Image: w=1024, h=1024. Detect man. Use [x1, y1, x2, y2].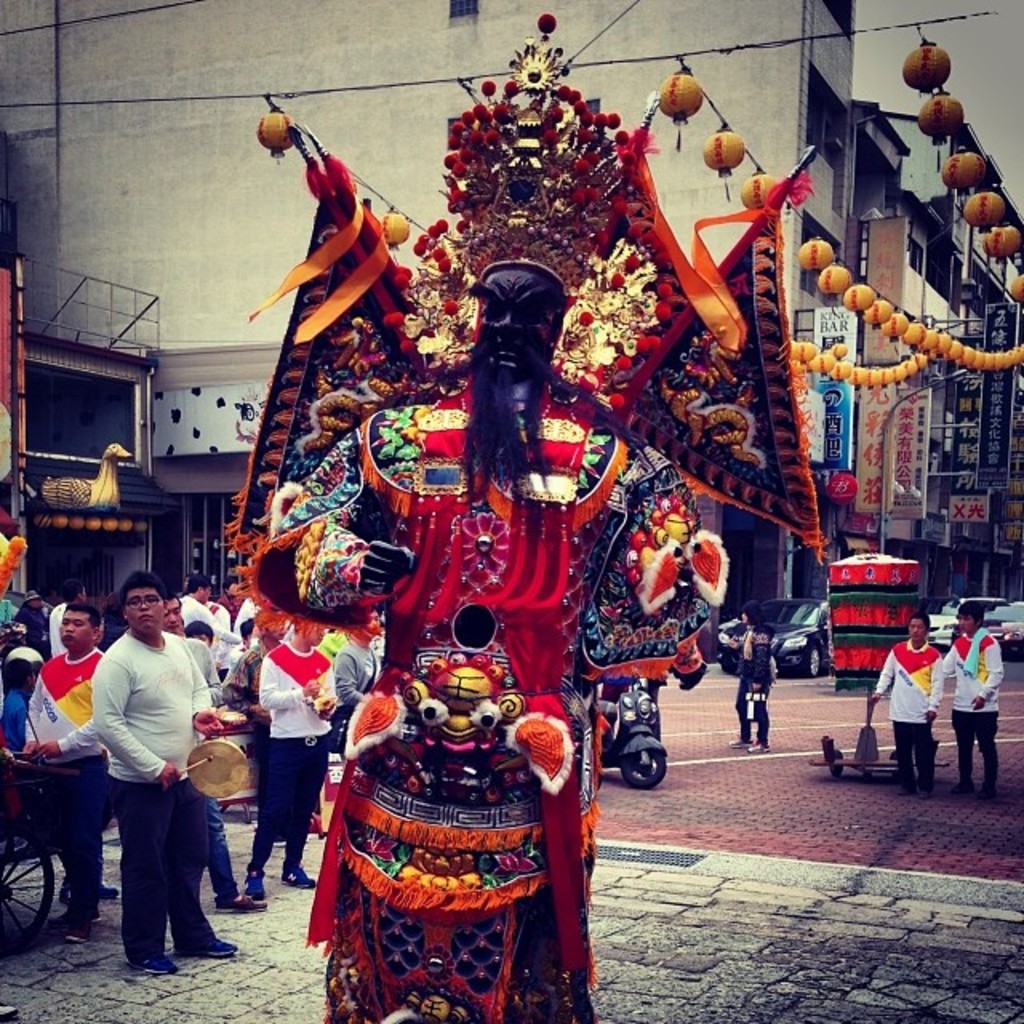
[864, 613, 938, 797].
